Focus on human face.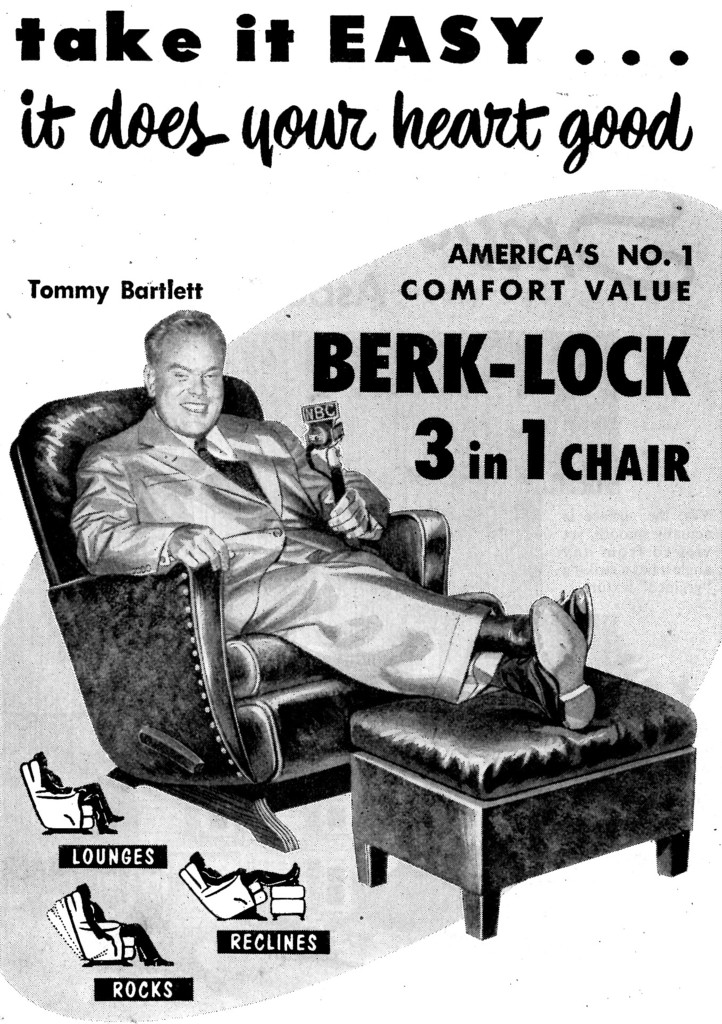
Focused at 157 330 227 442.
